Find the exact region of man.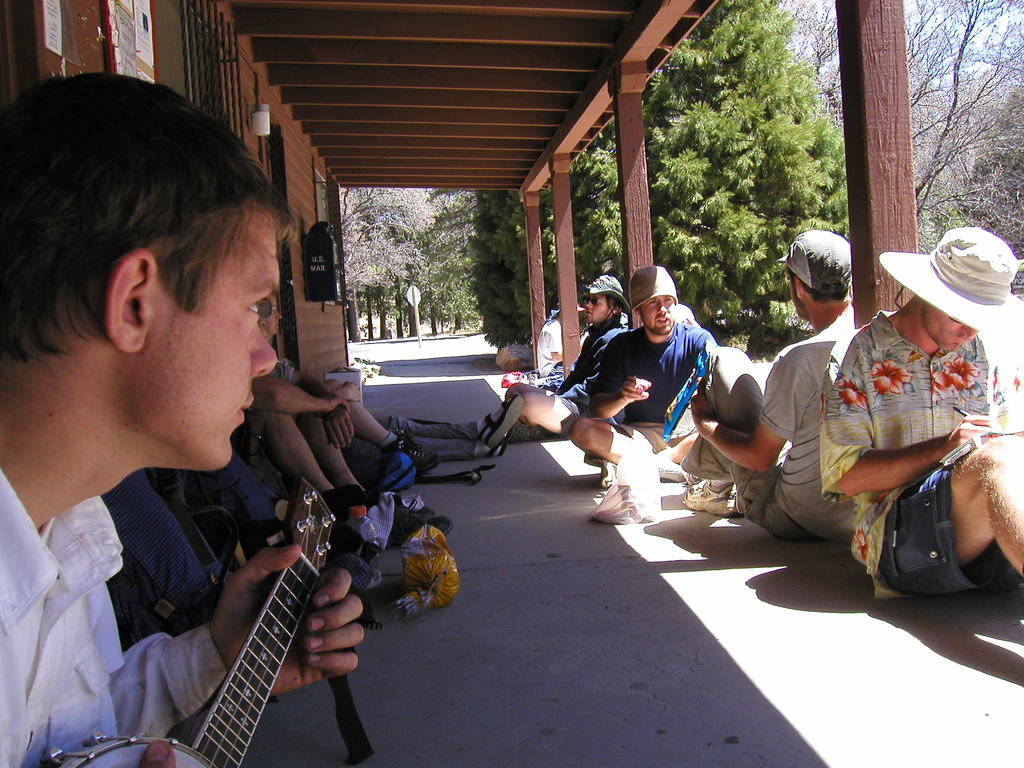
Exact region: x1=575, y1=266, x2=720, y2=481.
